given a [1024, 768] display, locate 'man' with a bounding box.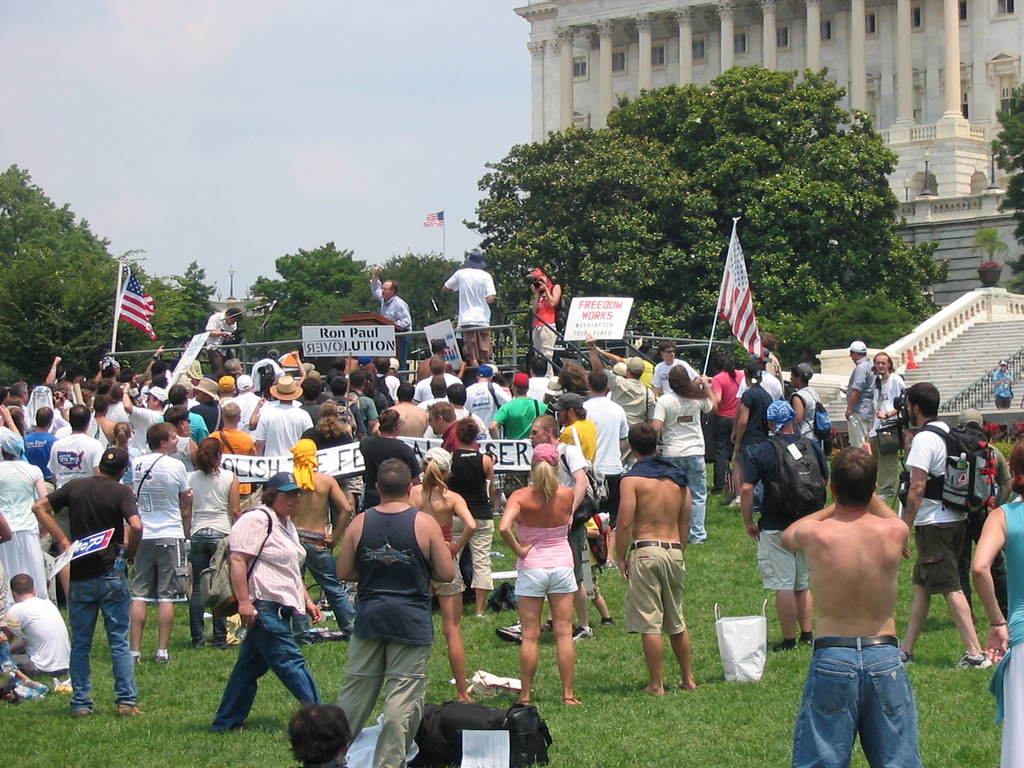
Located: box(441, 250, 498, 359).
